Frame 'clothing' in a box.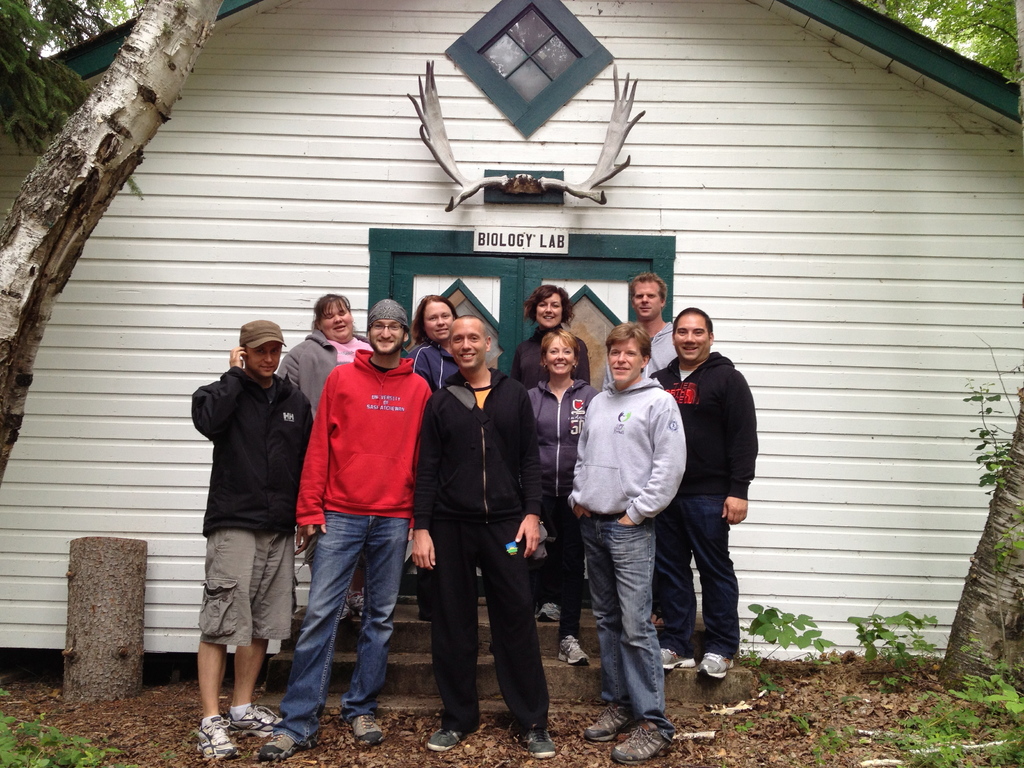
[left=403, top=338, right=464, bottom=392].
